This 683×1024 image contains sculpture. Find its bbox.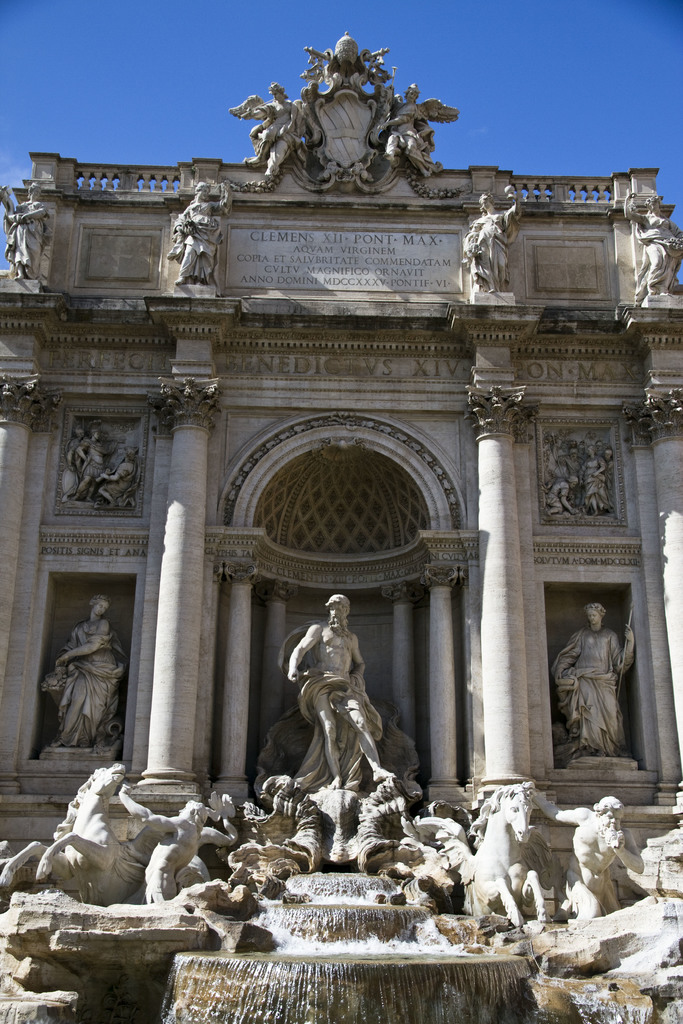
BBox(575, 430, 605, 460).
